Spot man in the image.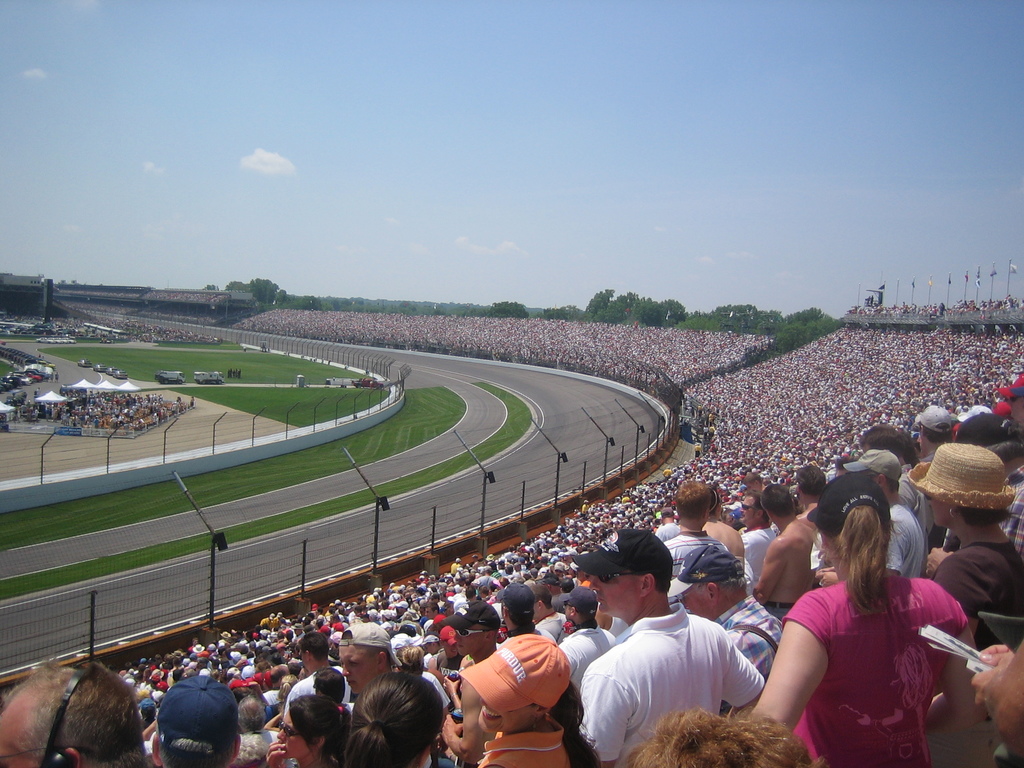
man found at crop(495, 588, 538, 643).
